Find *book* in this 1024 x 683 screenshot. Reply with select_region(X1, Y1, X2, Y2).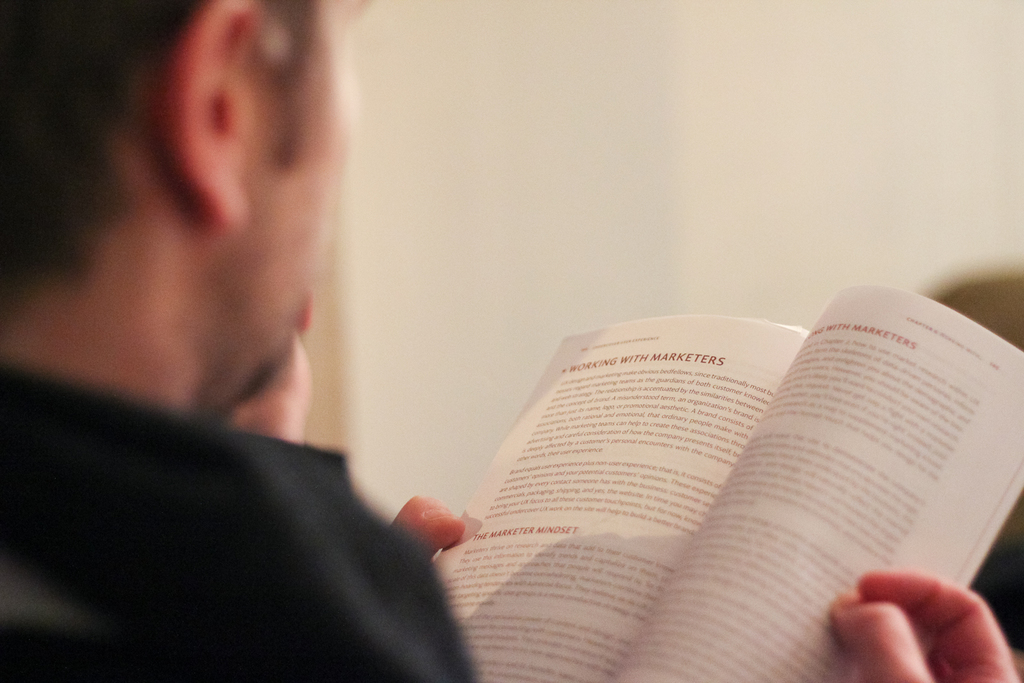
select_region(426, 276, 1020, 682).
